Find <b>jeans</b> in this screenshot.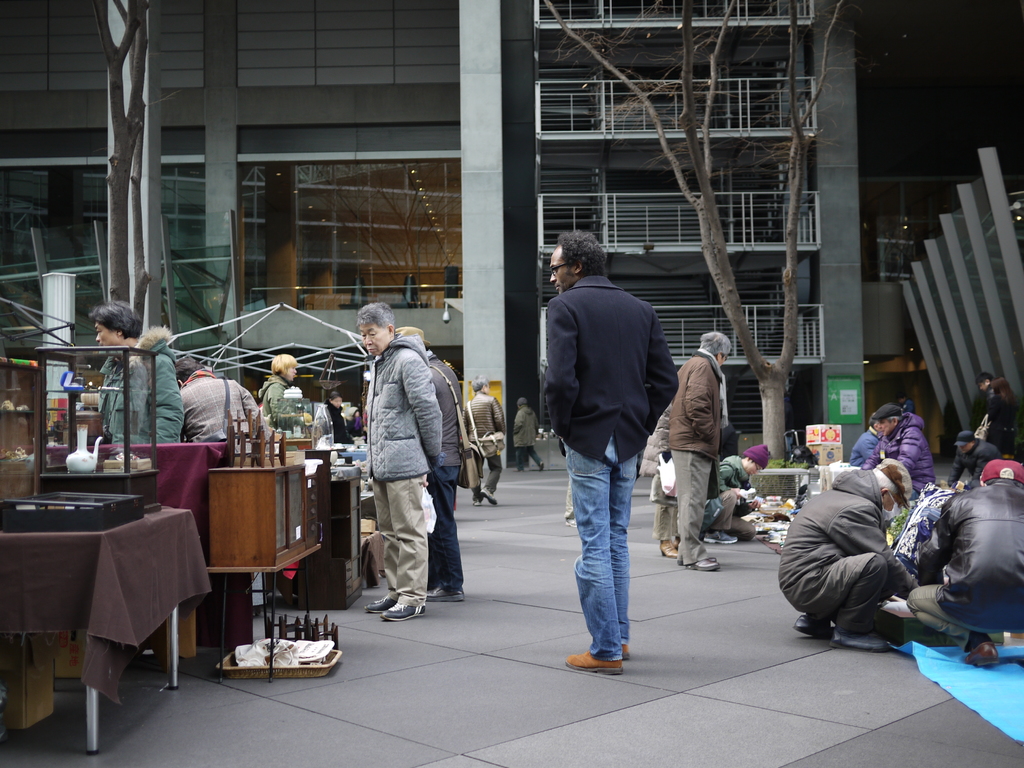
The bounding box for <b>jeans</b> is detection(468, 456, 499, 490).
